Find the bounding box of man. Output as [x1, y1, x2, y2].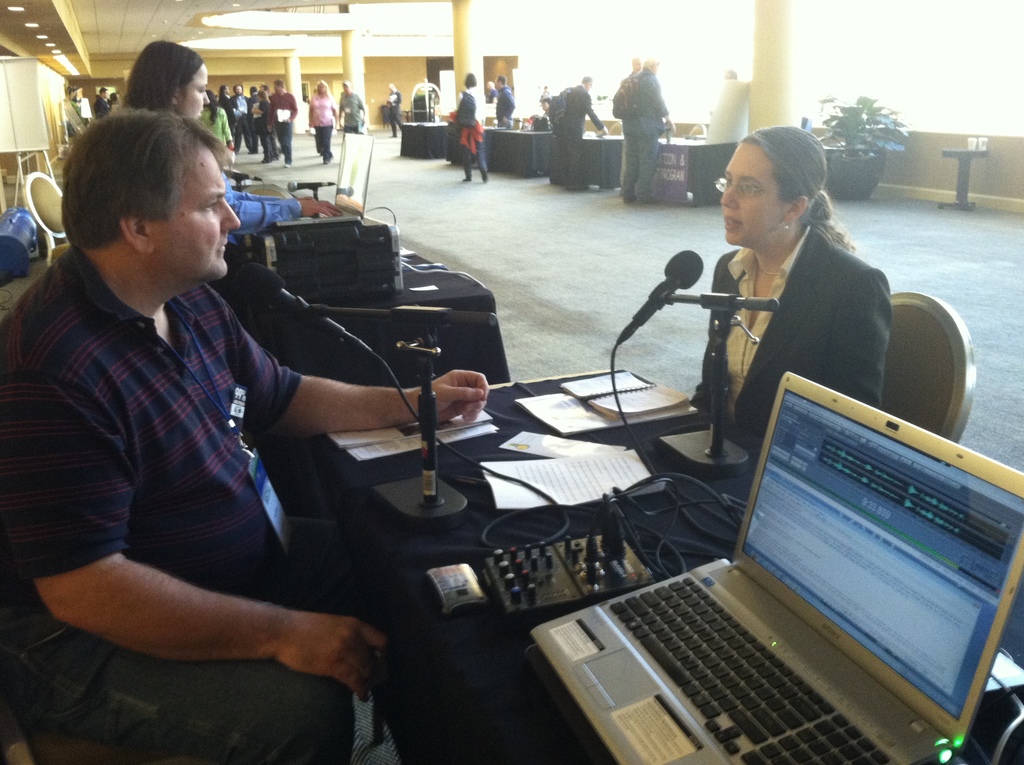
[385, 79, 403, 136].
